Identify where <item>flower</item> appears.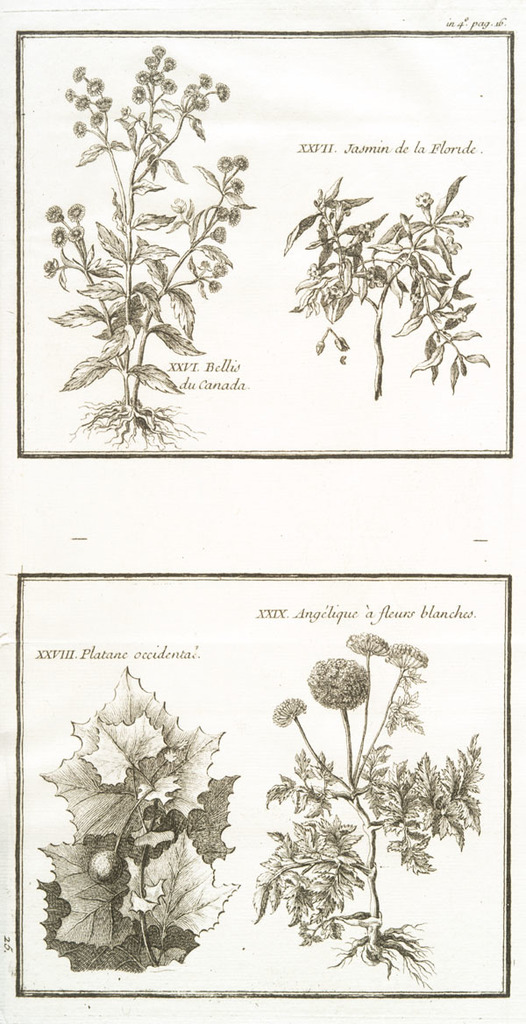
Appears at [left=216, top=208, right=228, bottom=222].
